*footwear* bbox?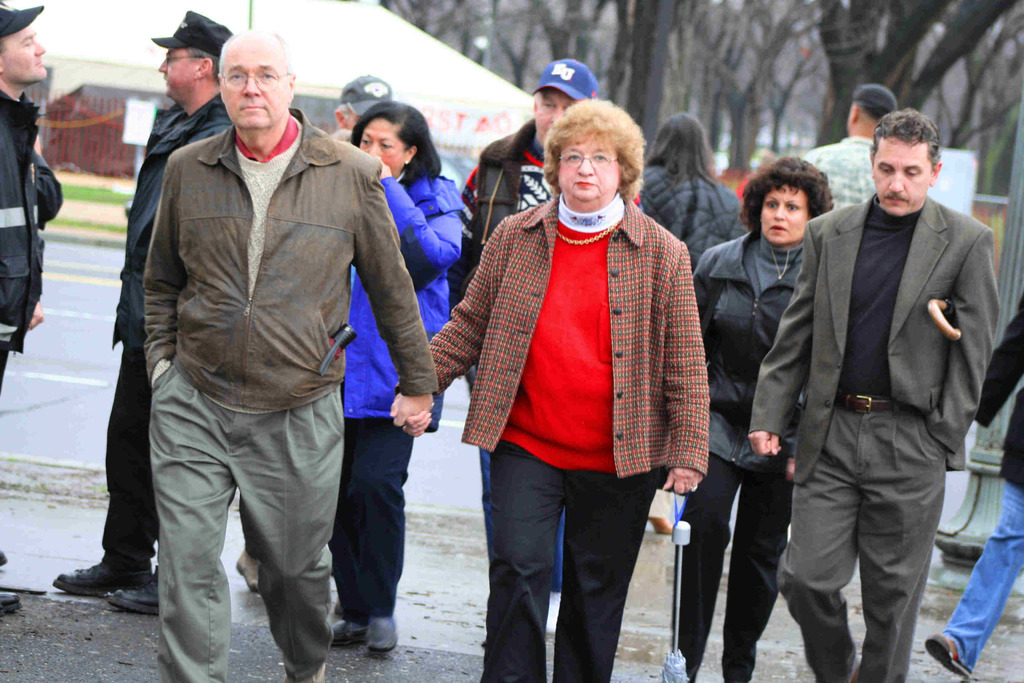
crop(329, 619, 366, 652)
